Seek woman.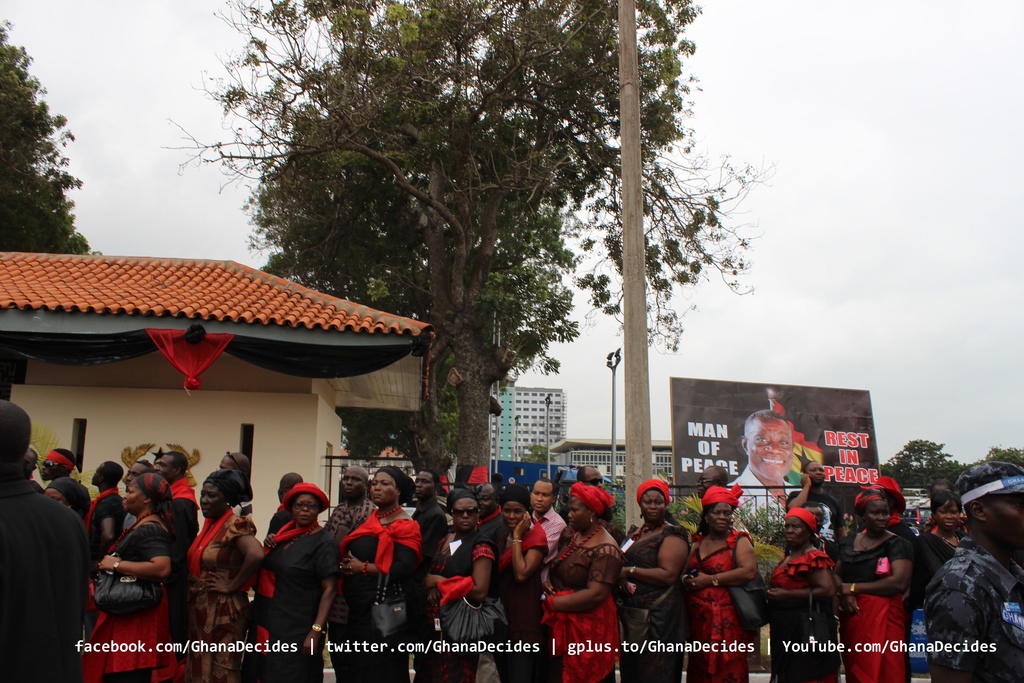
422, 491, 499, 682.
